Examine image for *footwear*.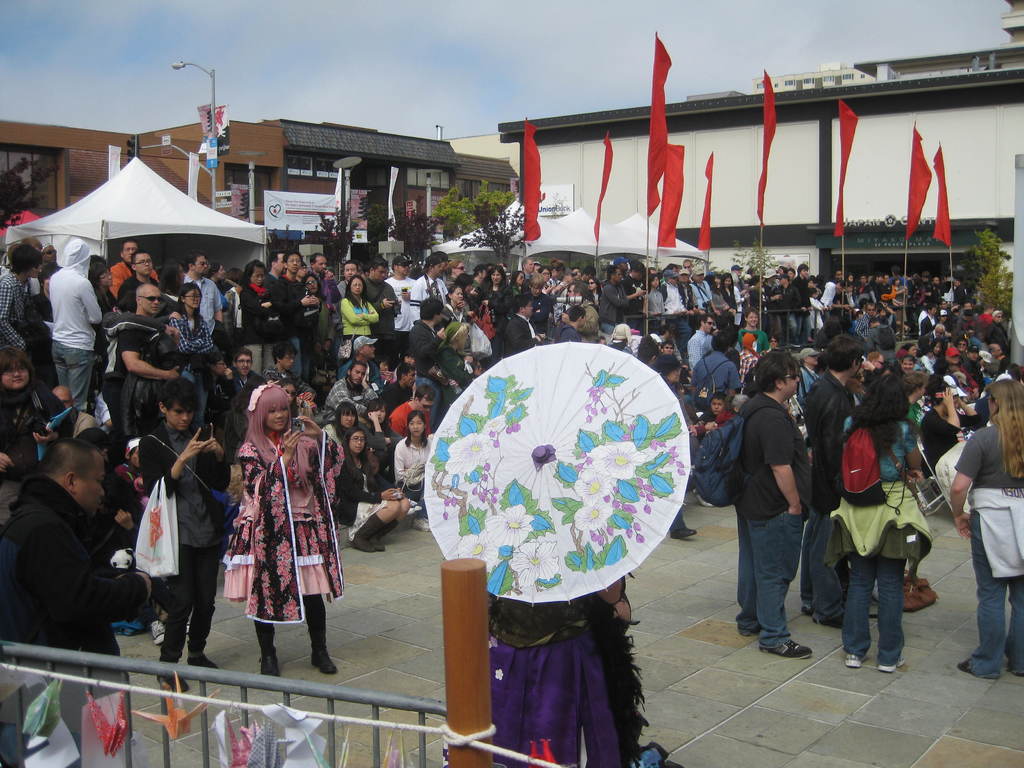
Examination result: BBox(353, 515, 385, 554).
